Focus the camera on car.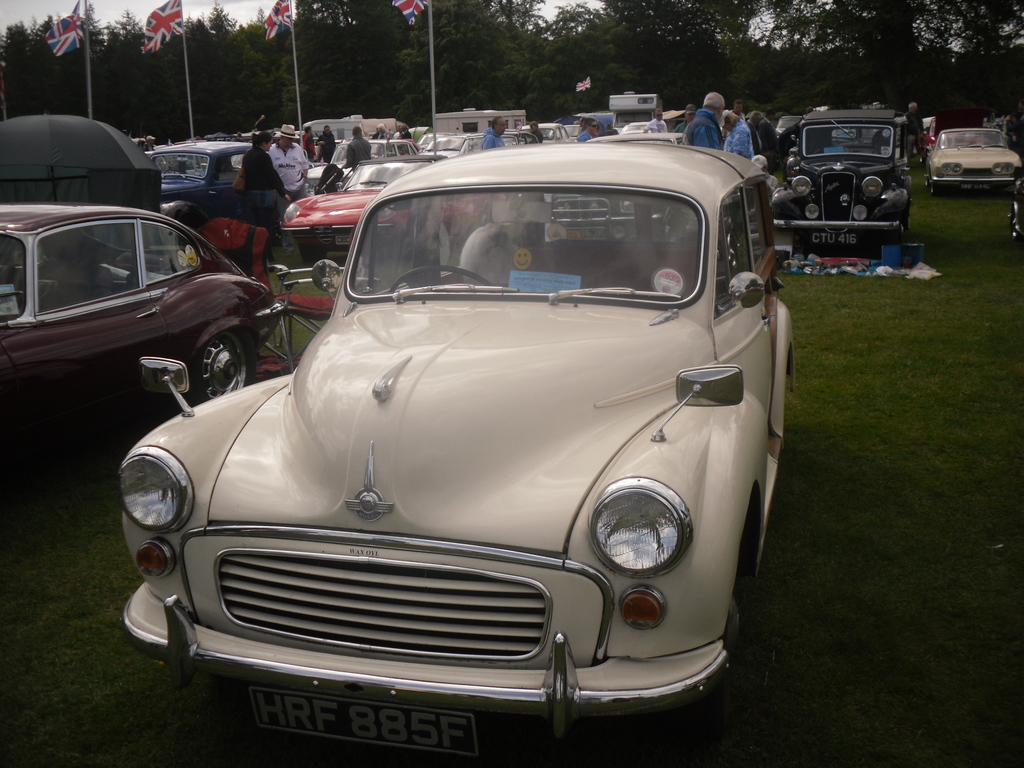
Focus region: region(114, 138, 804, 746).
